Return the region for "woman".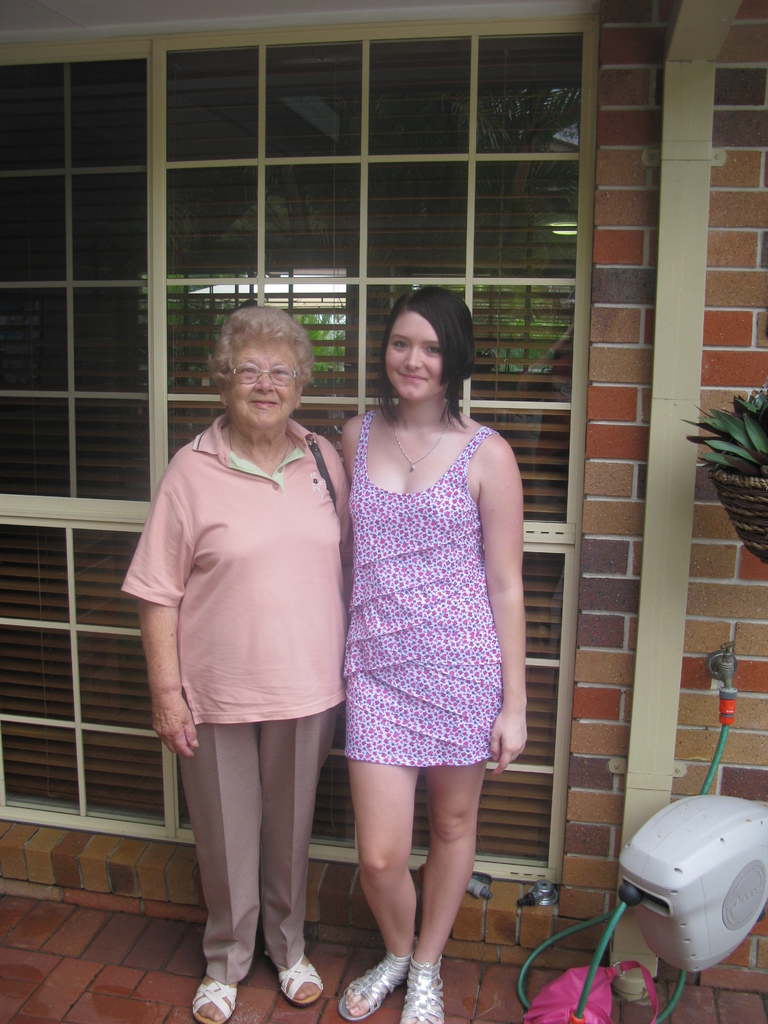
(left=330, top=276, right=524, bottom=1023).
